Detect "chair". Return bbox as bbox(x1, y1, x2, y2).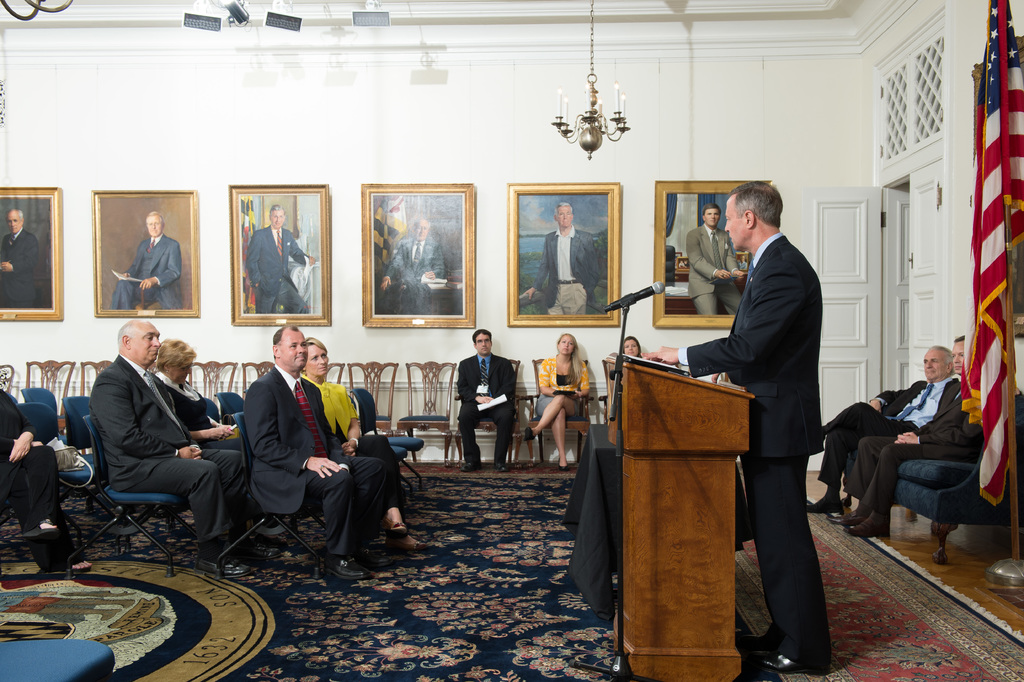
bbox(323, 362, 340, 382).
